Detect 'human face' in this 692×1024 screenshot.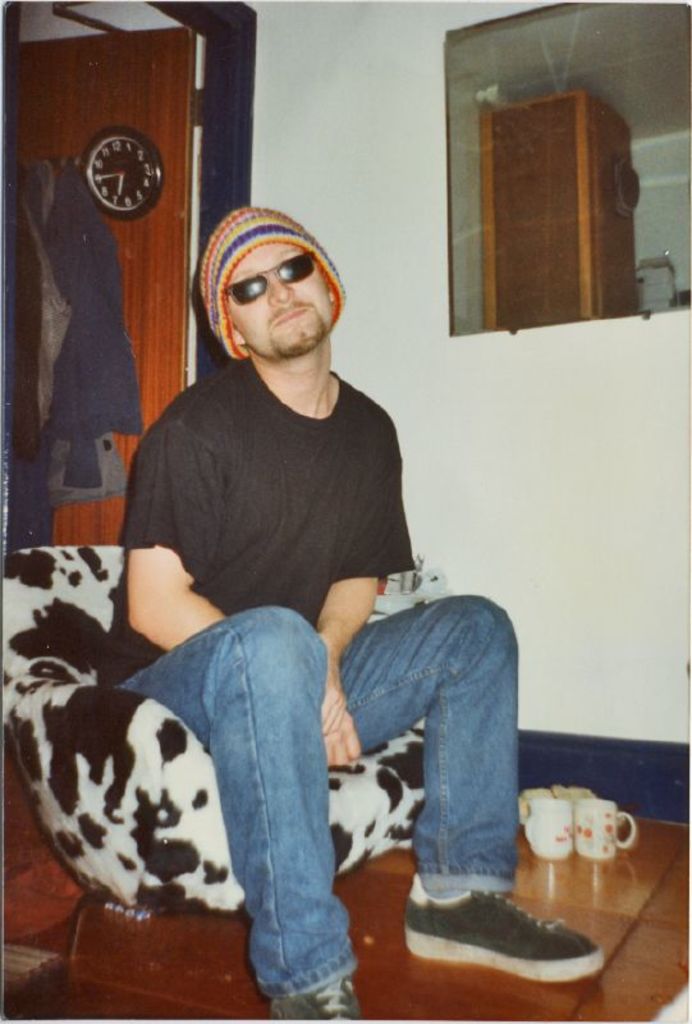
Detection: (217,244,347,369).
